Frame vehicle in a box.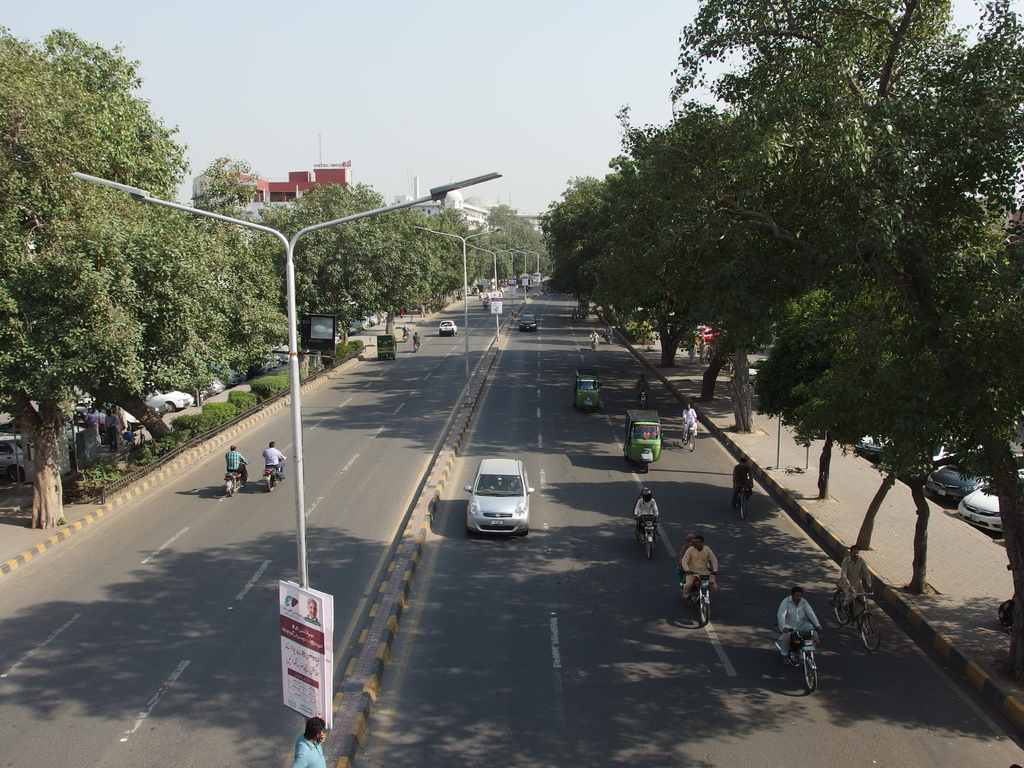
260/463/285/488.
